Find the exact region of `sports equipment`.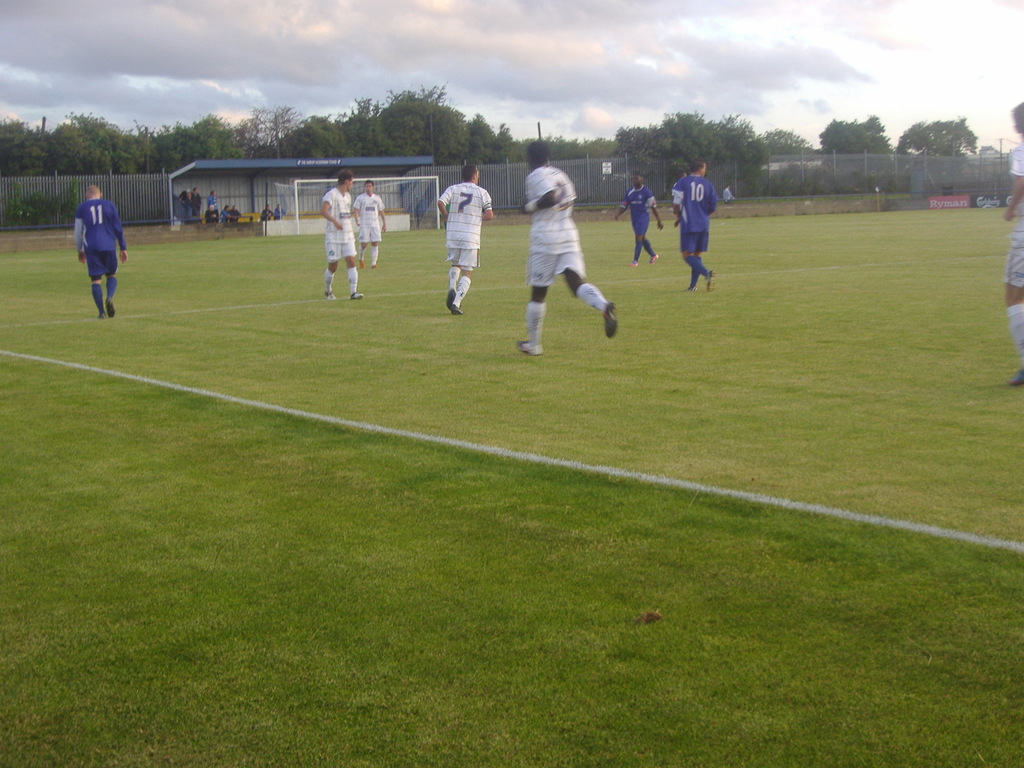
Exact region: (left=449, top=298, right=461, bottom=318).
